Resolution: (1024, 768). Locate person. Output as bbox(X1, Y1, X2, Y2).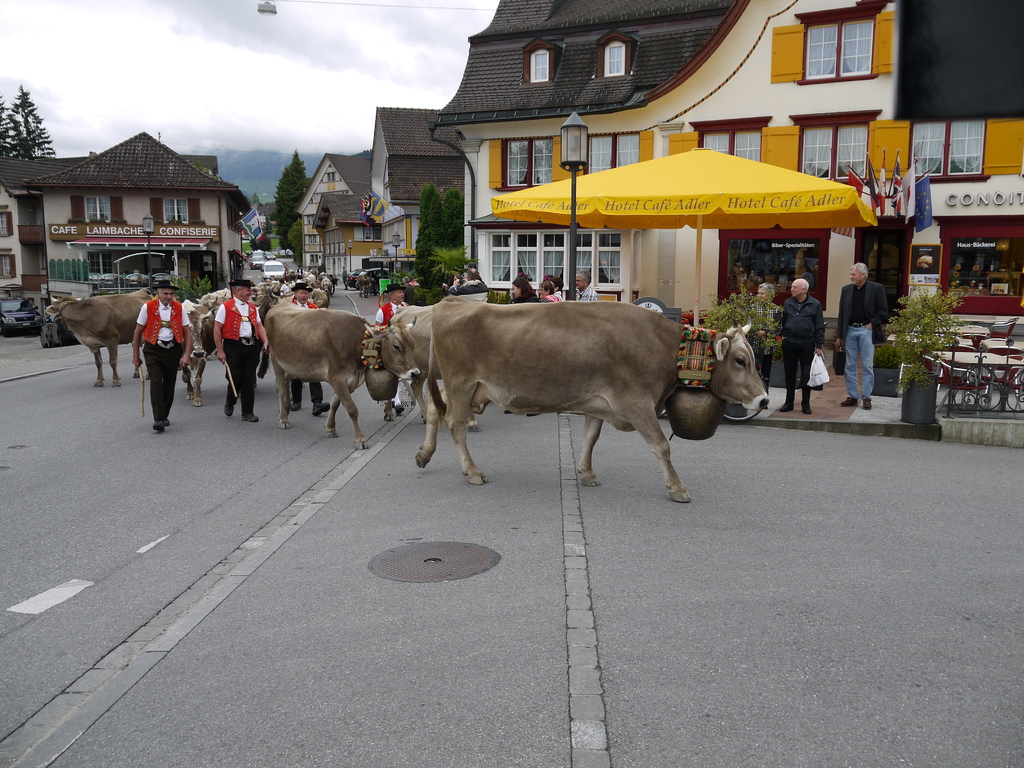
bbox(374, 284, 411, 414).
